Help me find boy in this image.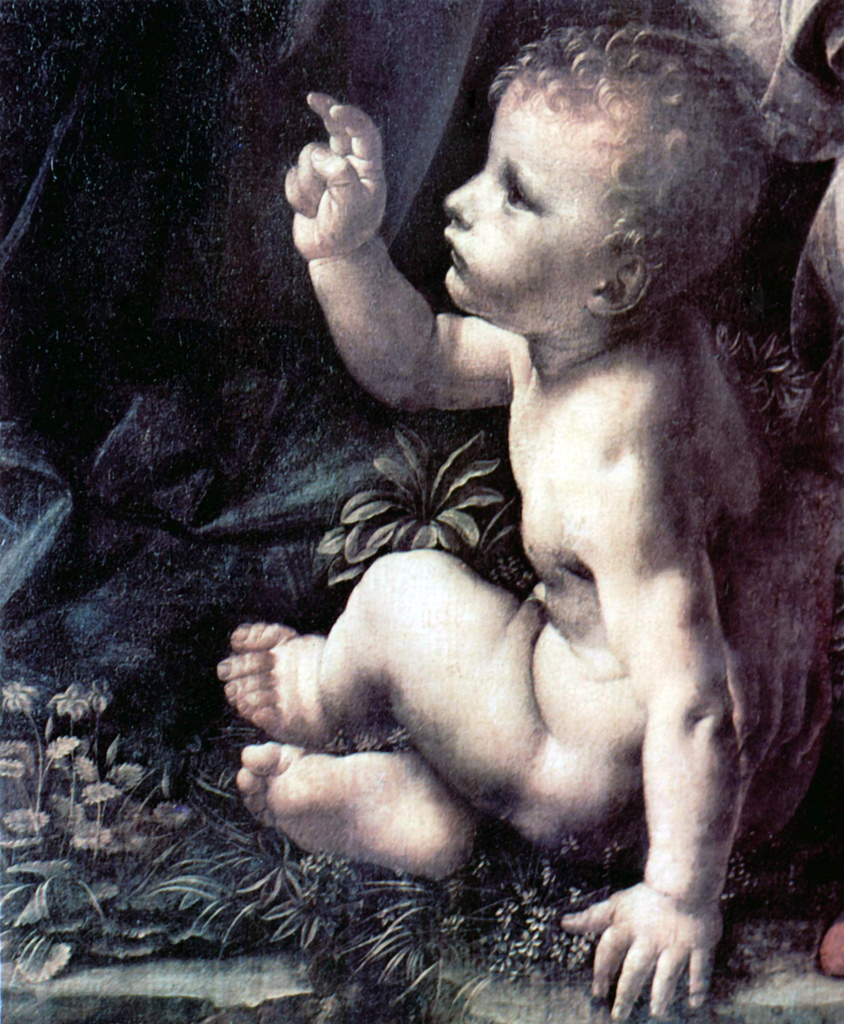
Found it: box=[220, 17, 824, 924].
